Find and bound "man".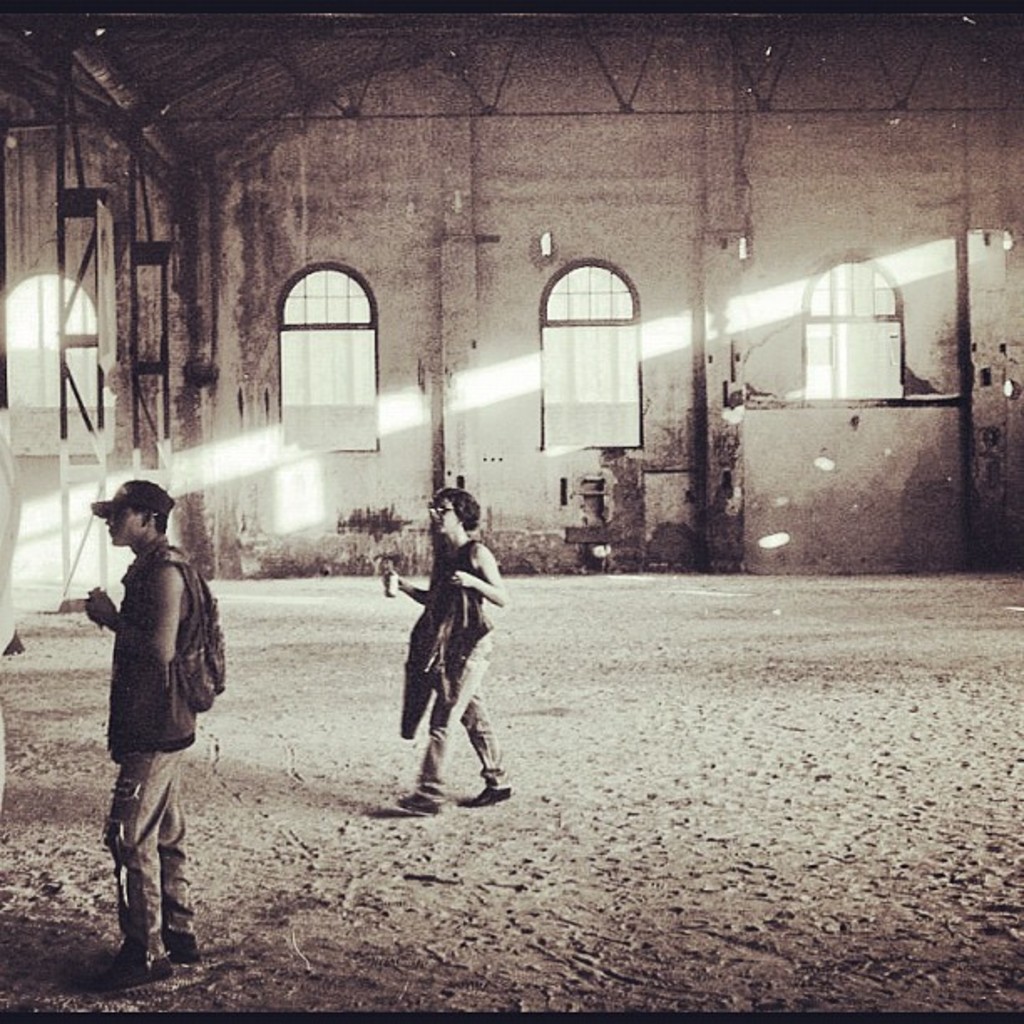
Bound: Rect(77, 484, 224, 964).
